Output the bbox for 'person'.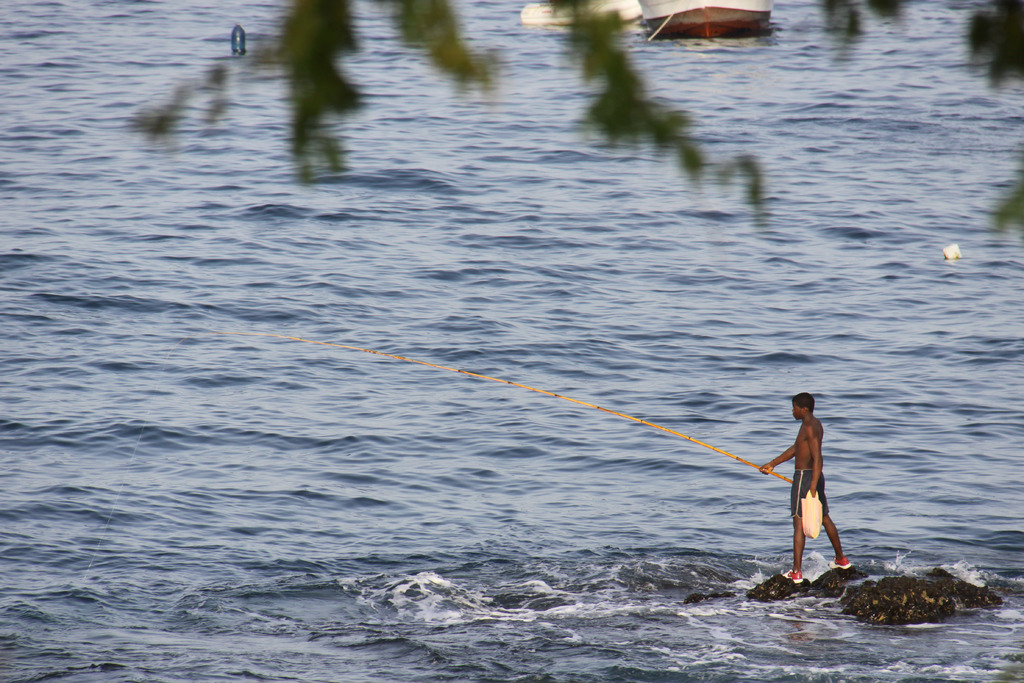
<region>772, 379, 849, 593</region>.
